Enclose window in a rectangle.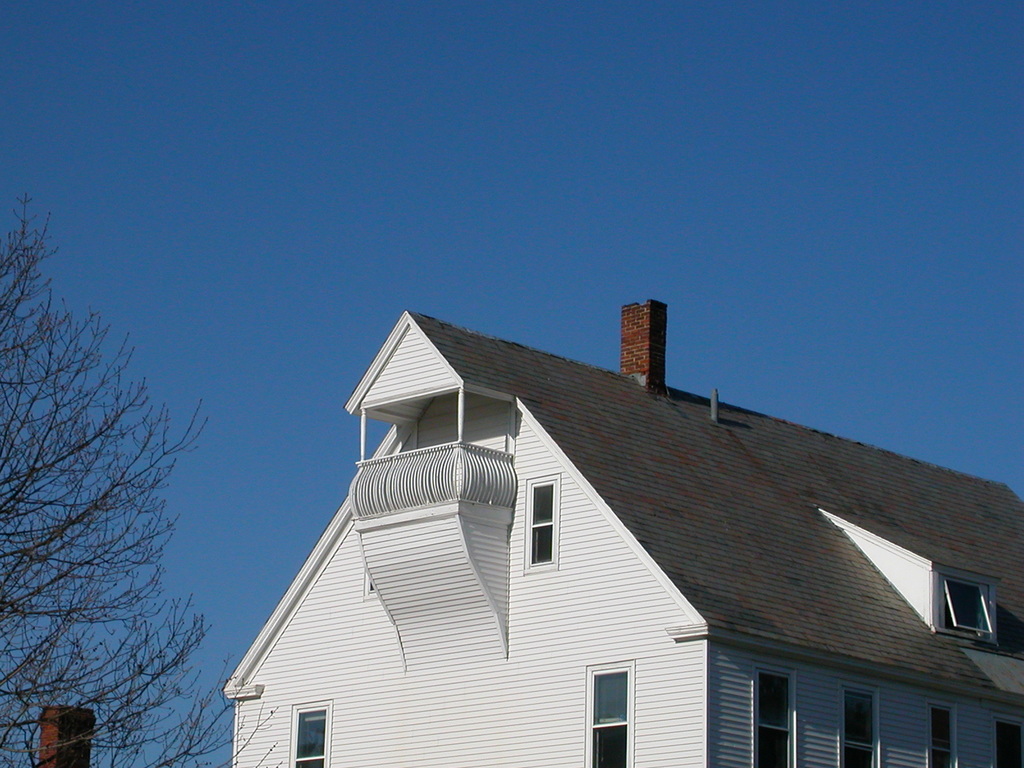
<box>933,569,995,647</box>.
